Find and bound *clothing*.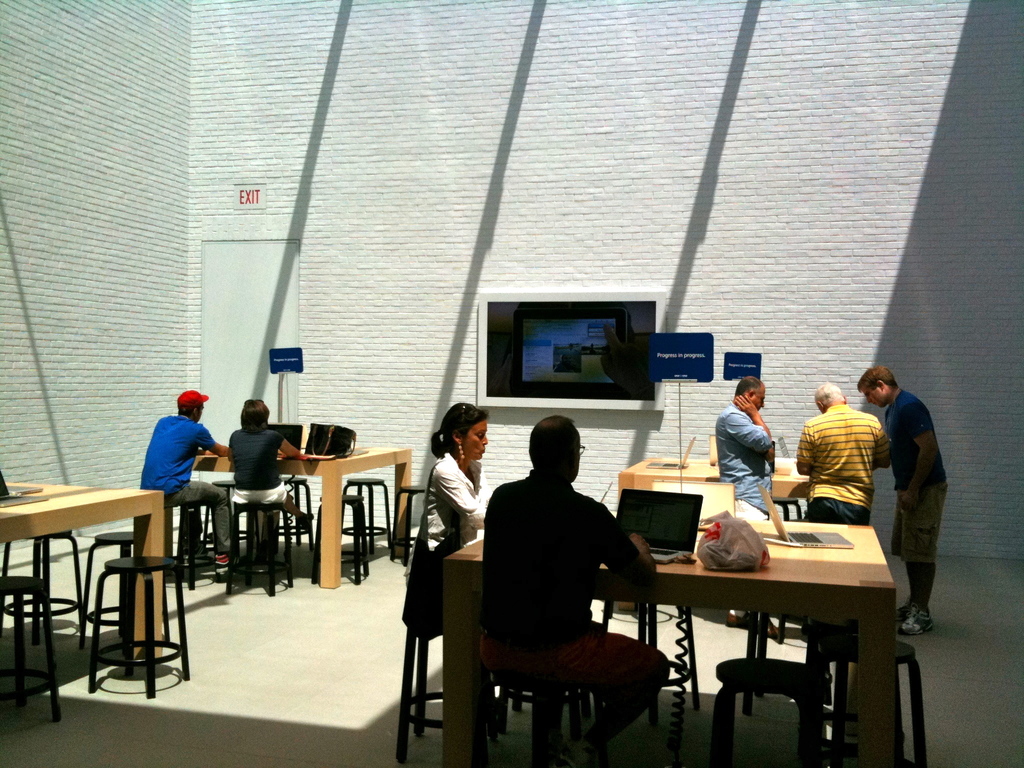
Bound: <bbox>406, 452, 485, 580</bbox>.
